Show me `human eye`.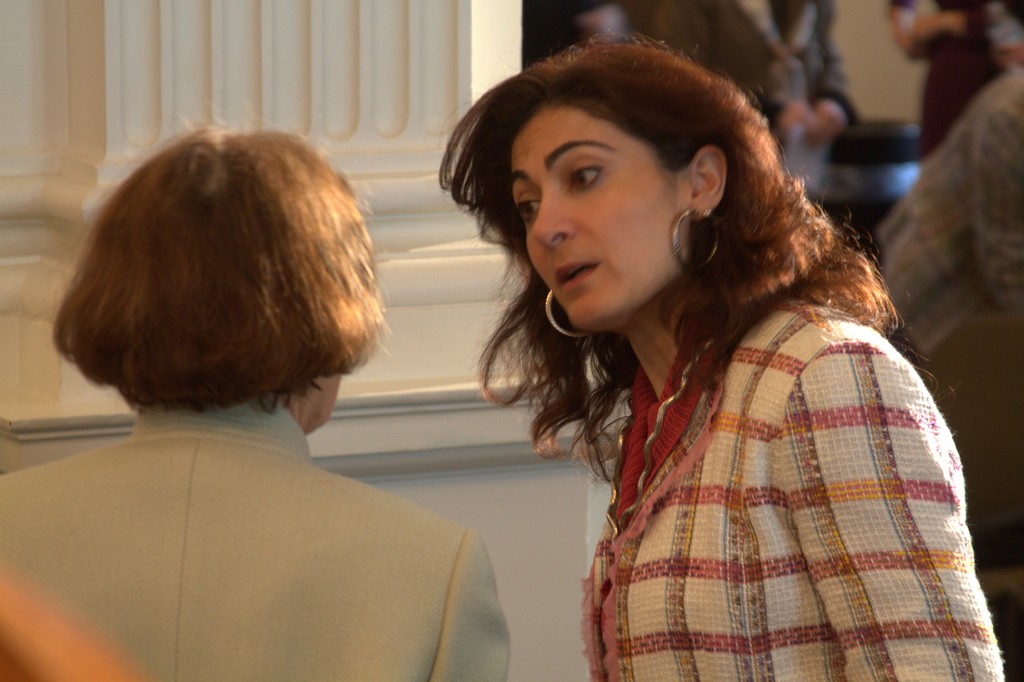
`human eye` is here: <region>566, 160, 609, 191</region>.
